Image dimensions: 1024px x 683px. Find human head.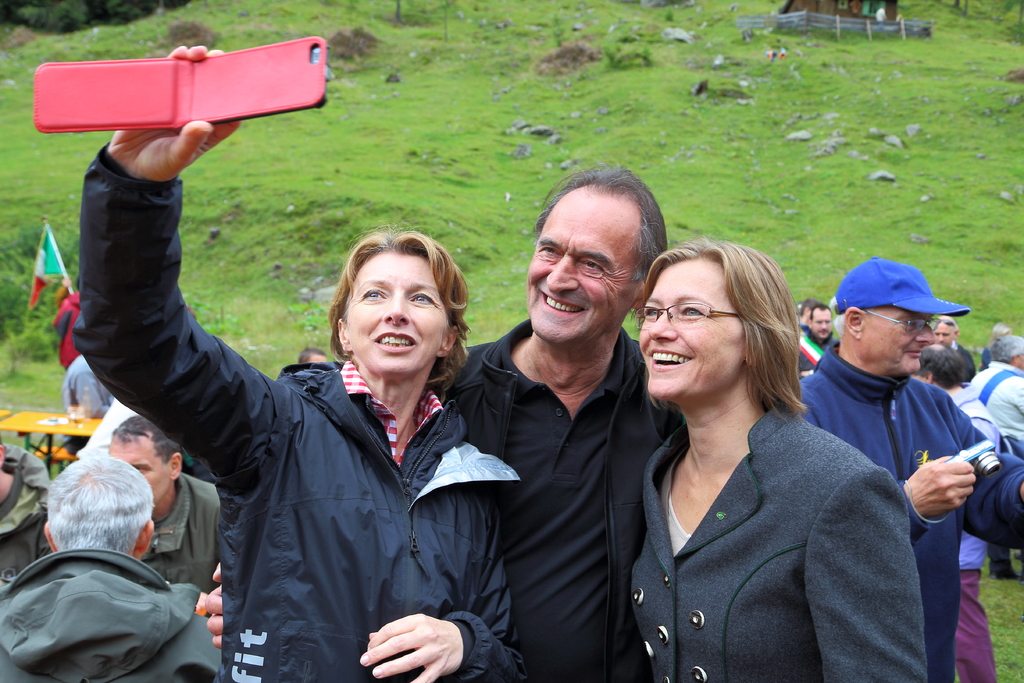
915 342 964 393.
